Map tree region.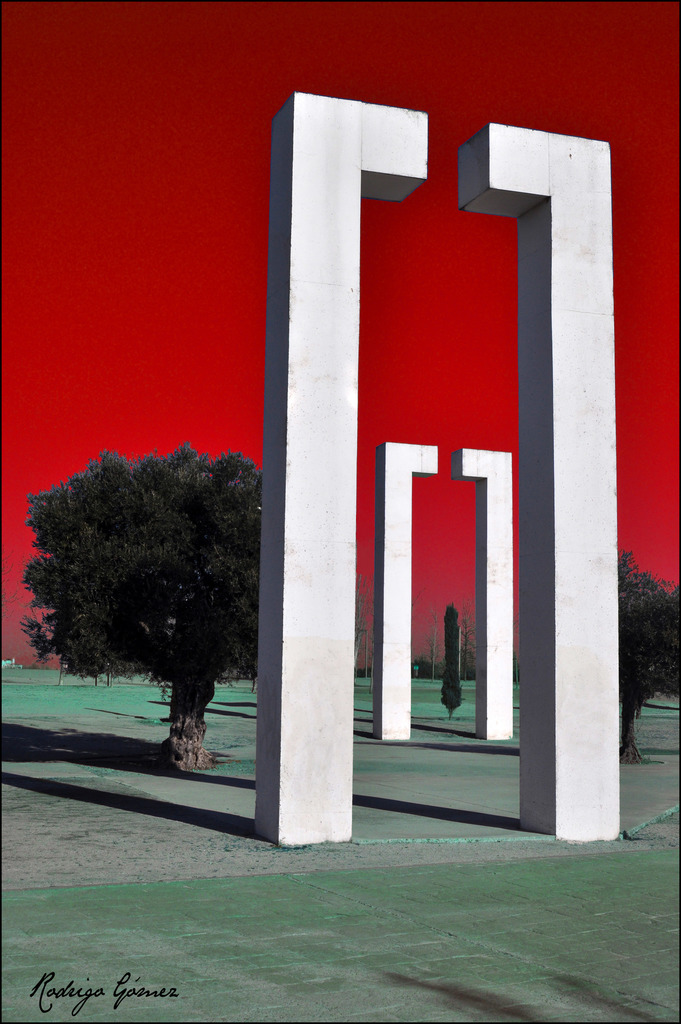
Mapped to Rect(24, 437, 262, 772).
